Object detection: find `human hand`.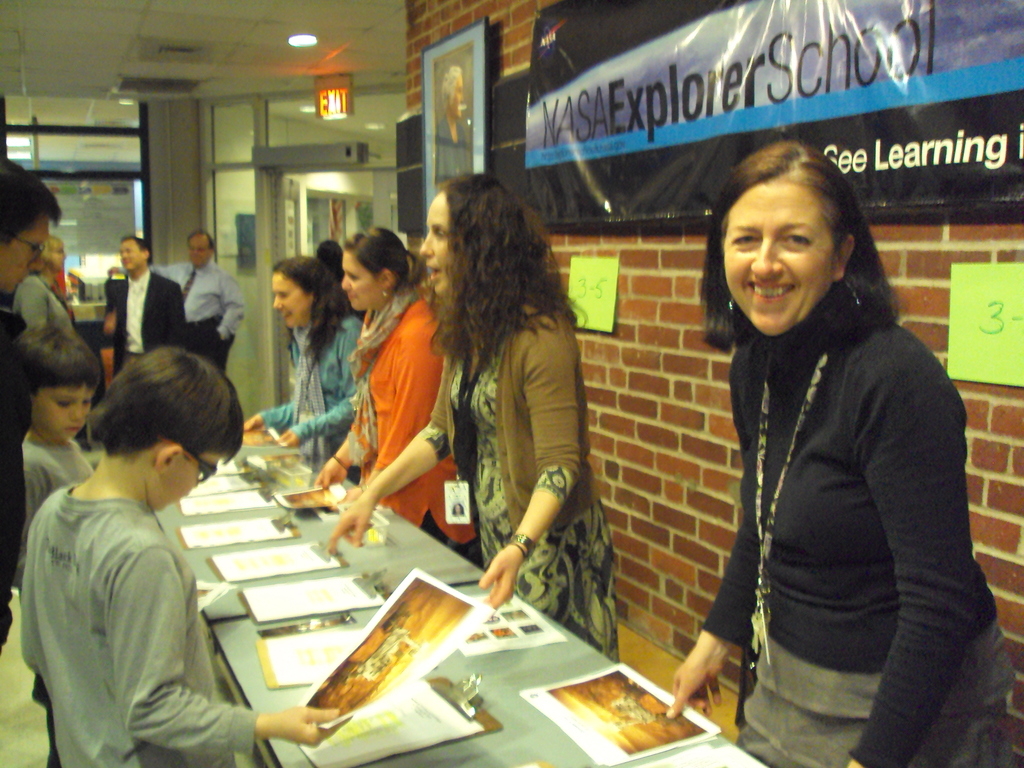
left=262, top=704, right=356, bottom=749.
